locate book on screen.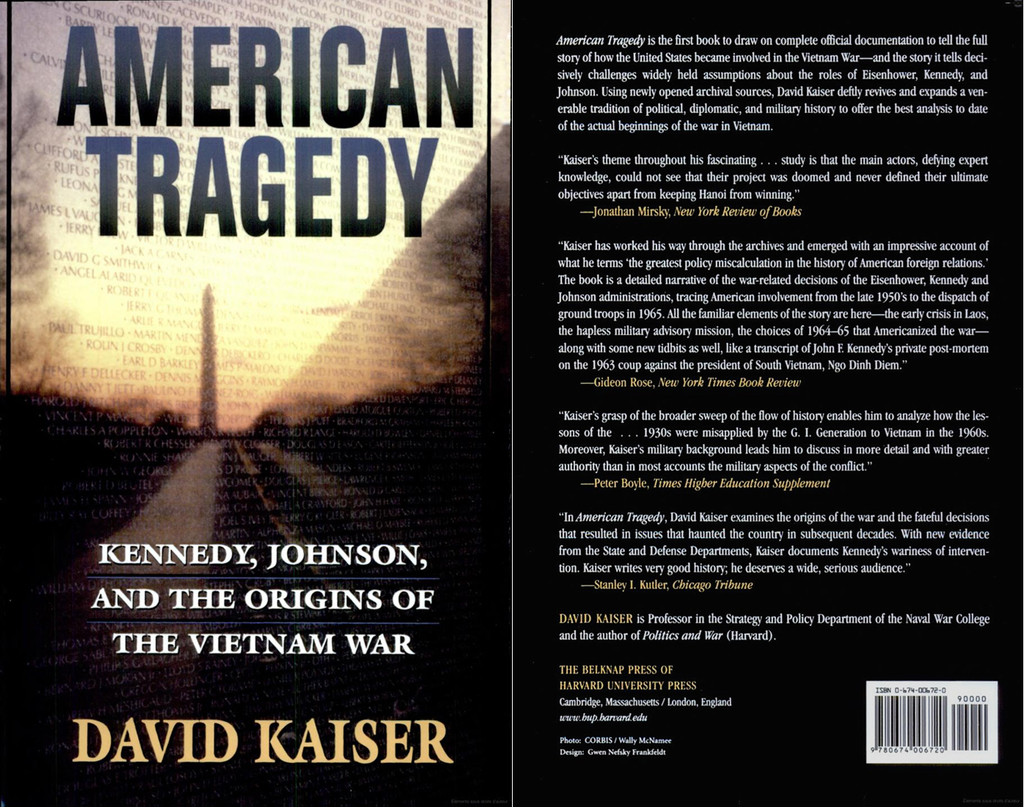
On screen at 0 0 513 806.
